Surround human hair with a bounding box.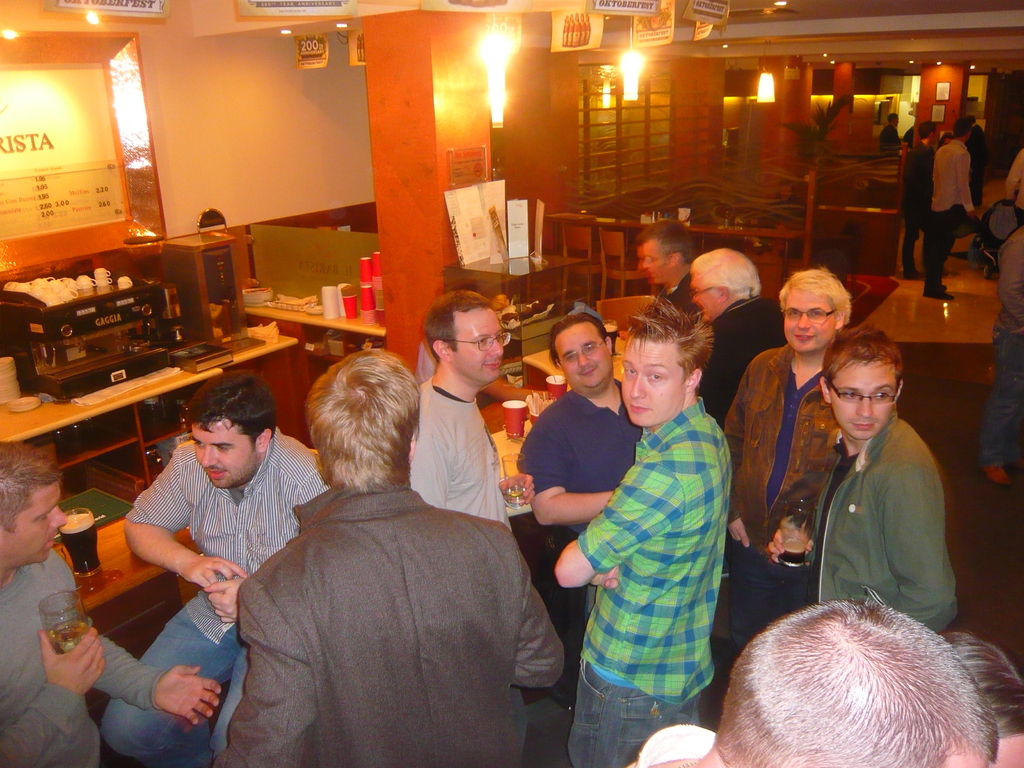
left=693, top=248, right=761, bottom=300.
